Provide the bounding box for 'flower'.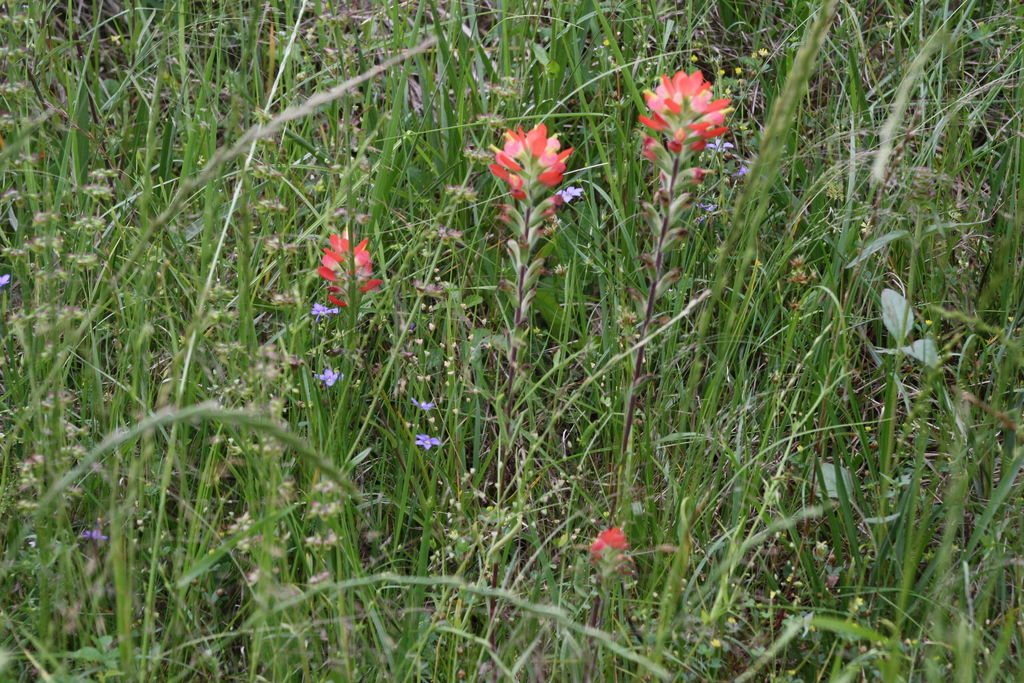
crop(413, 397, 431, 413).
